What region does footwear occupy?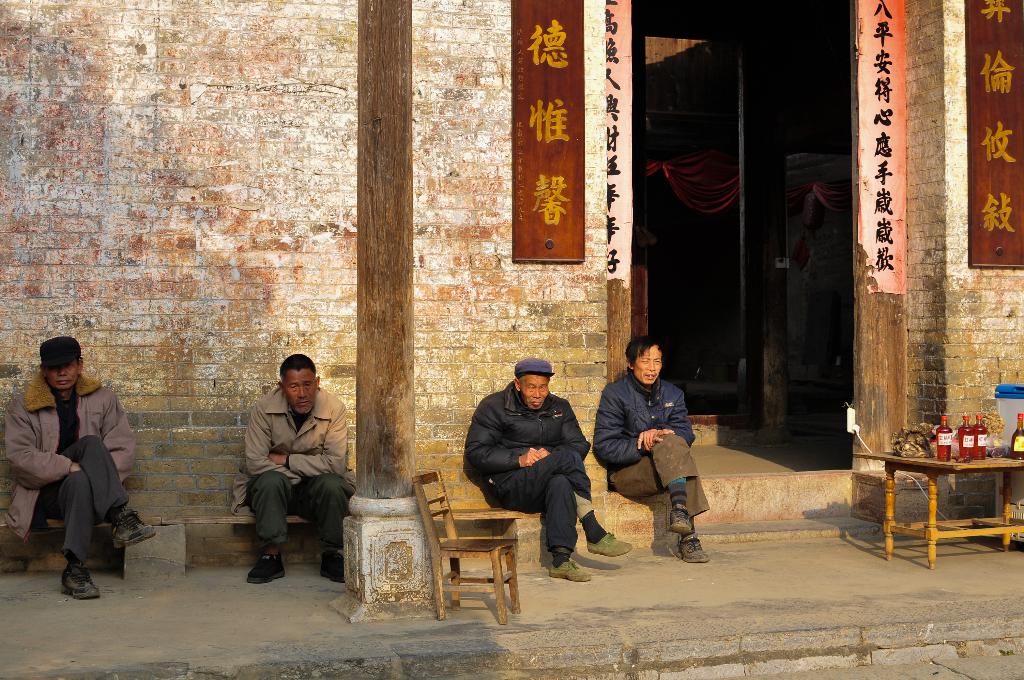
crop(669, 505, 698, 535).
